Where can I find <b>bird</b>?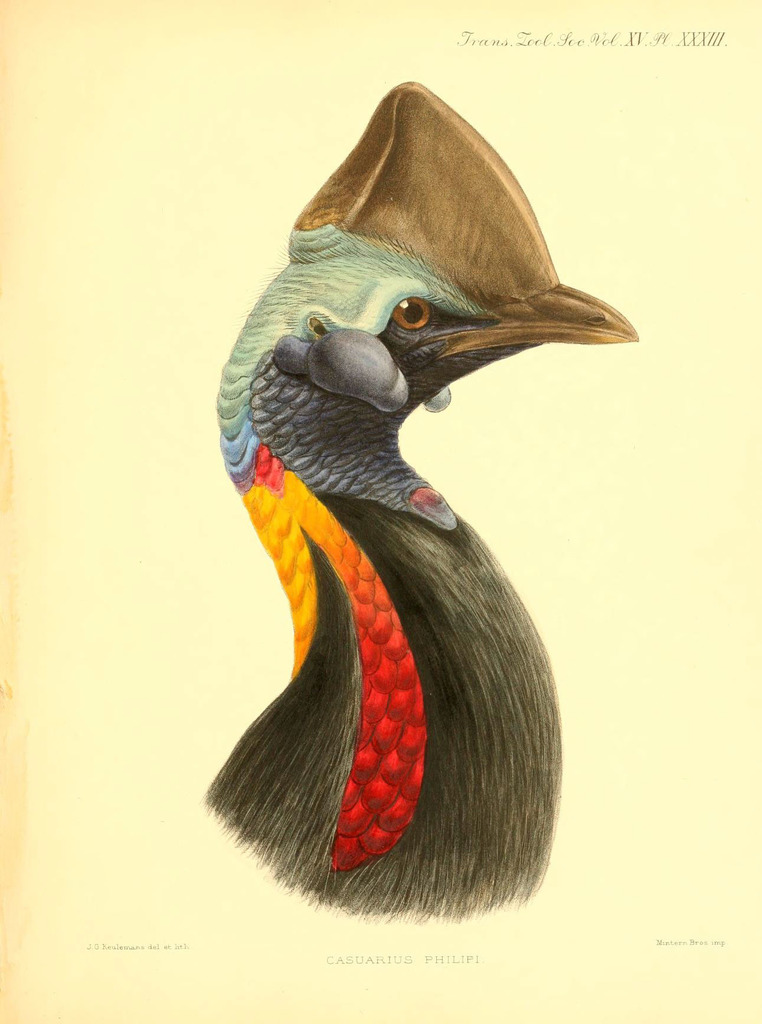
You can find it at detection(210, 66, 649, 922).
